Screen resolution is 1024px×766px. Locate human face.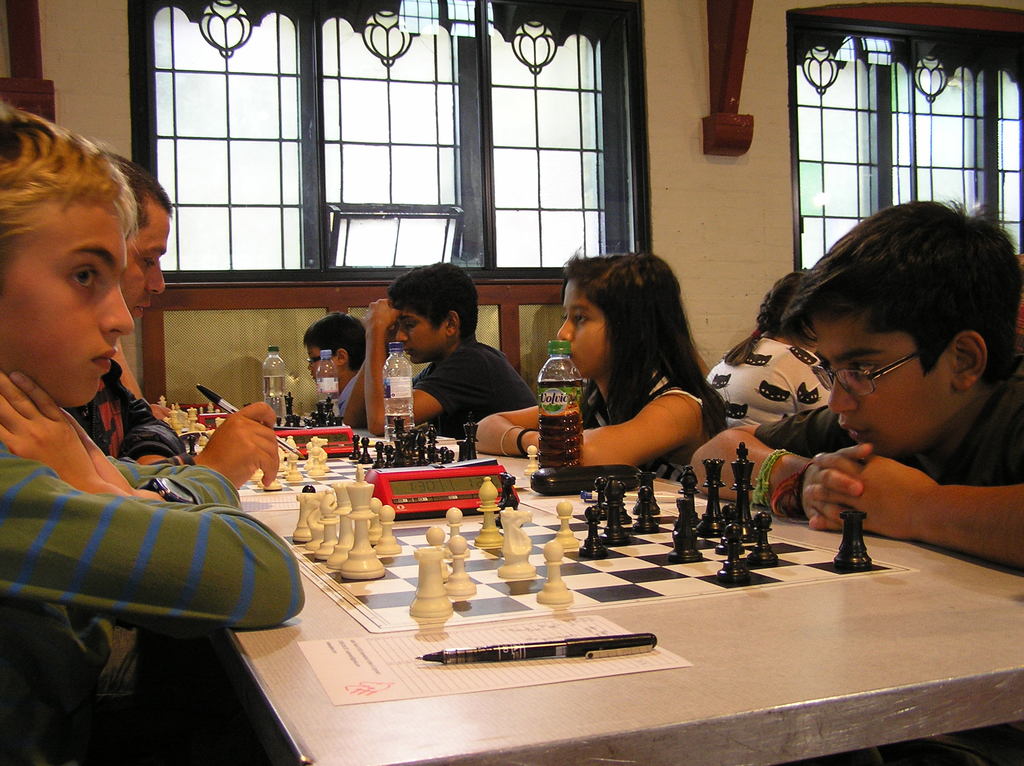
x1=553, y1=283, x2=607, y2=381.
